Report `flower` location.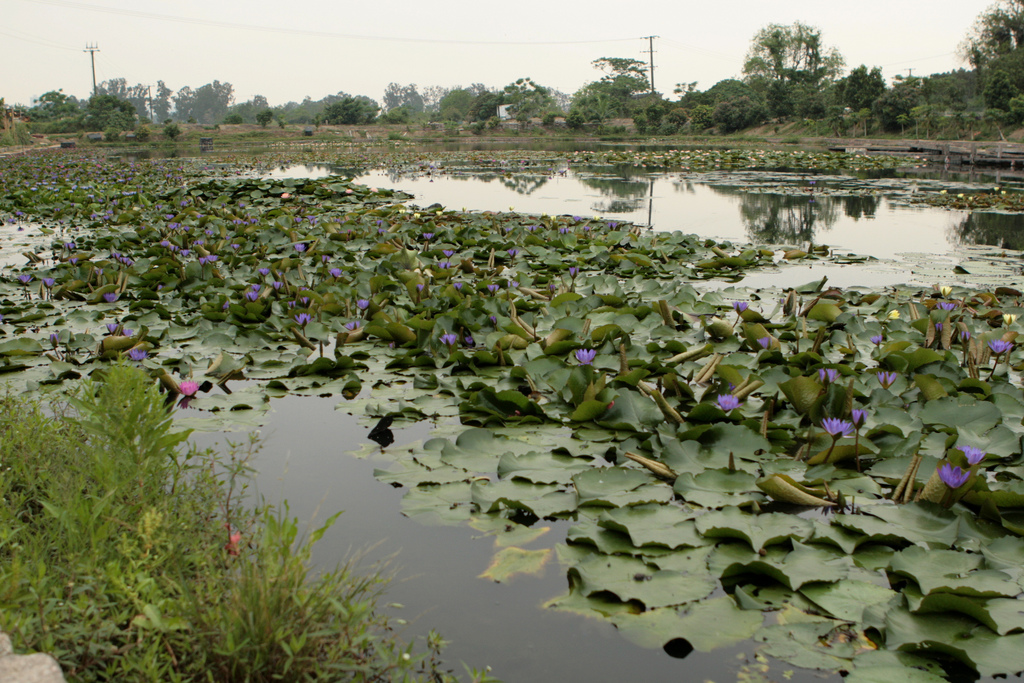
Report: bbox(111, 251, 131, 268).
